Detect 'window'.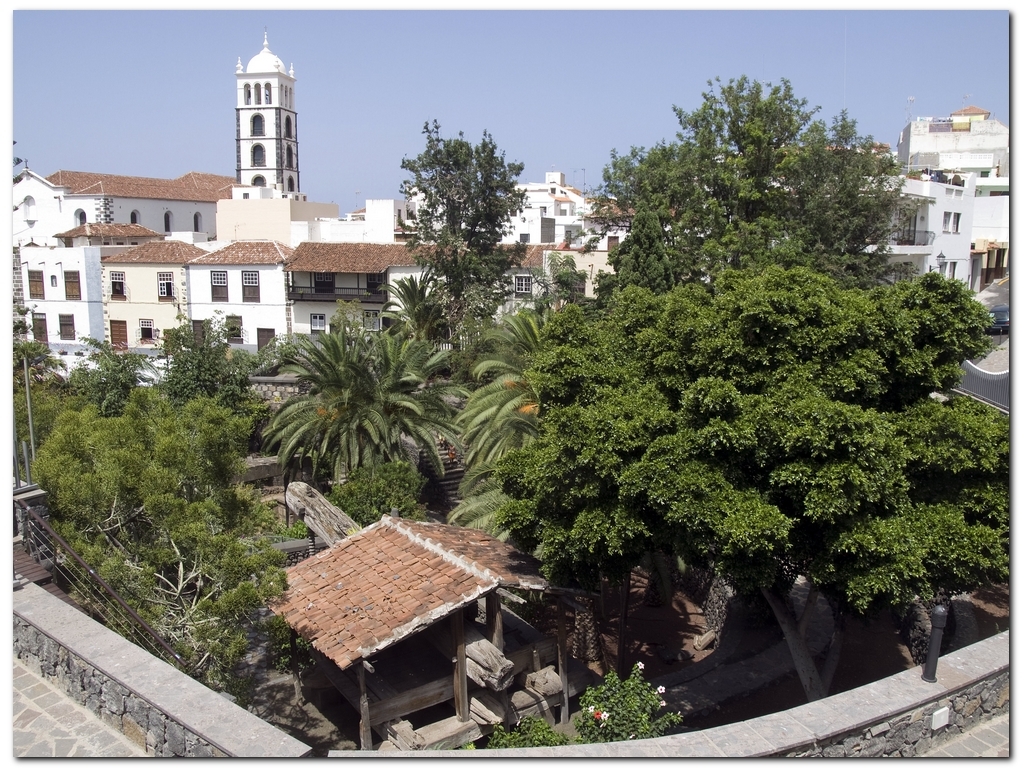
Detected at locate(64, 268, 80, 294).
